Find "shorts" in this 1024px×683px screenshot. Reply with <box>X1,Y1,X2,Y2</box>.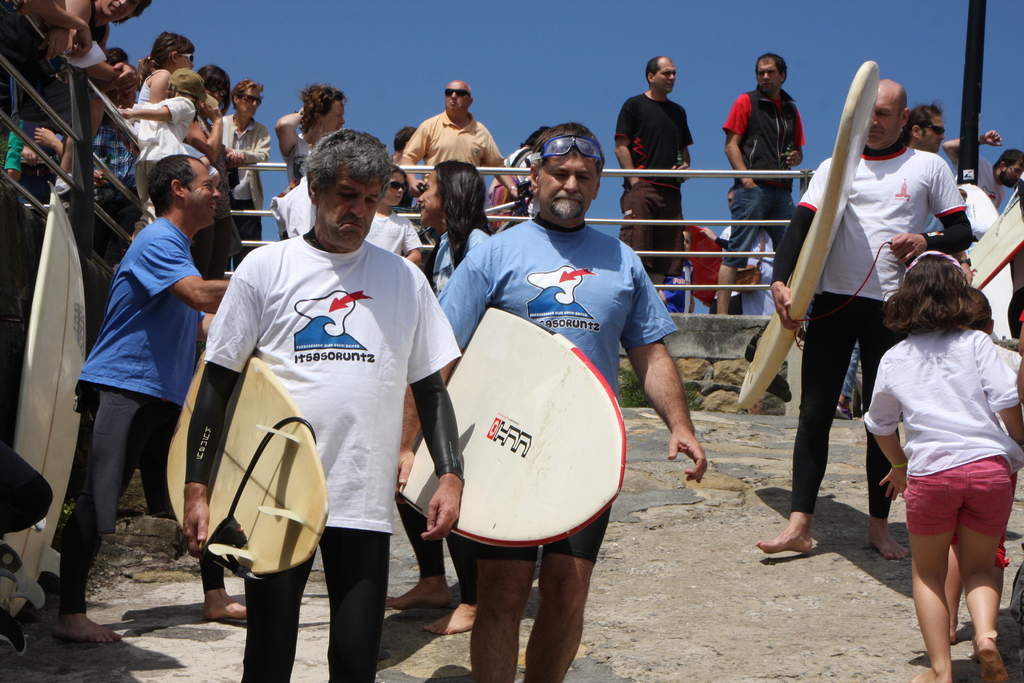
<box>1002,287,1023,340</box>.
